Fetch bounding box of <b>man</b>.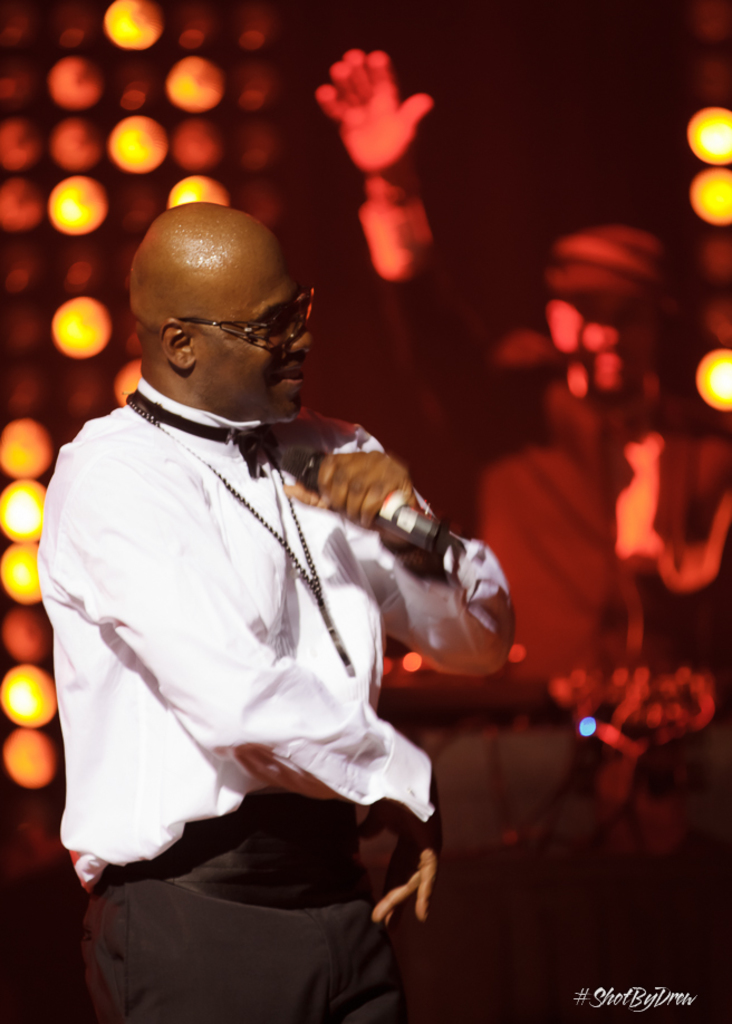
Bbox: locate(33, 196, 514, 1023).
